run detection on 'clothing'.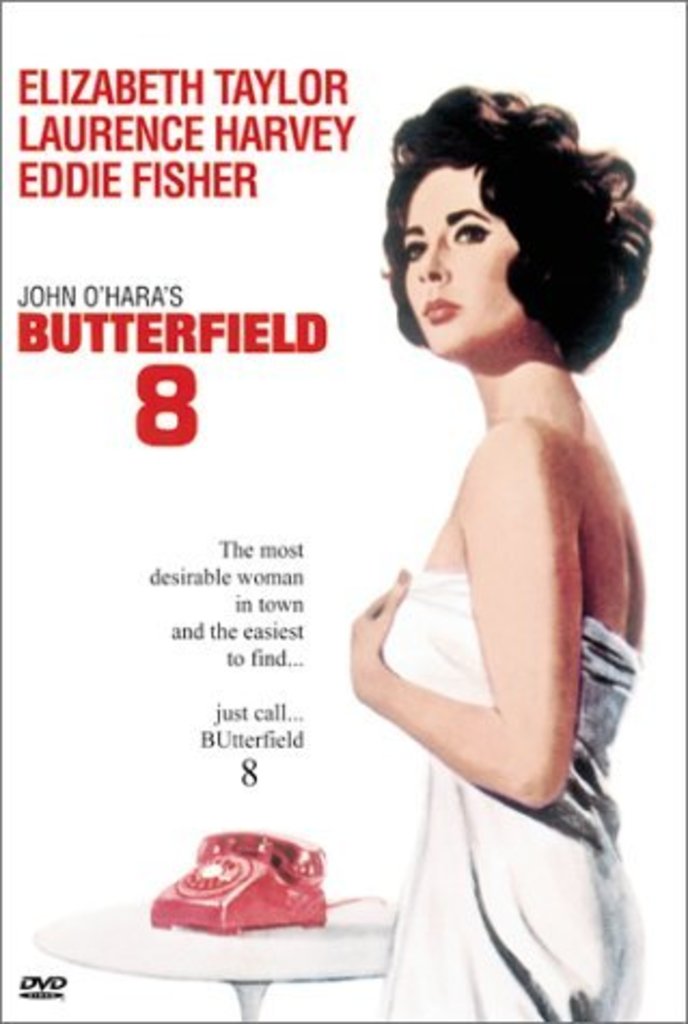
Result: 364,556,641,1022.
